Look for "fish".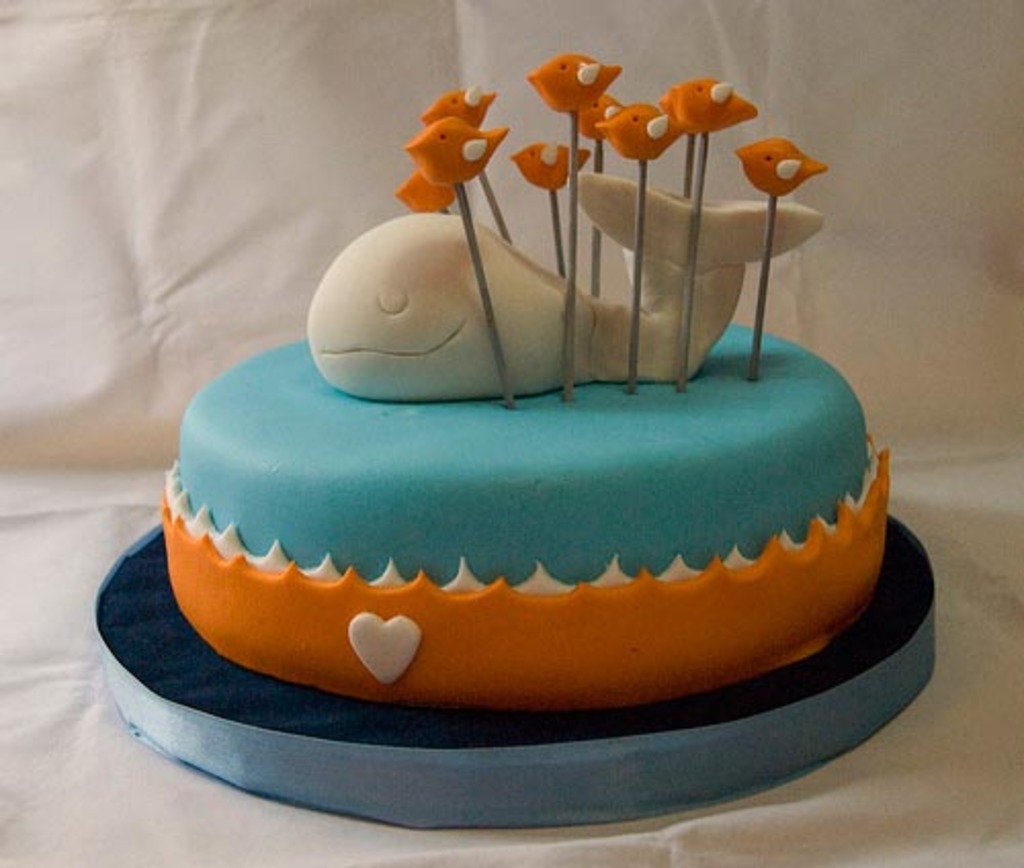
Found: x1=731, y1=137, x2=838, y2=190.
